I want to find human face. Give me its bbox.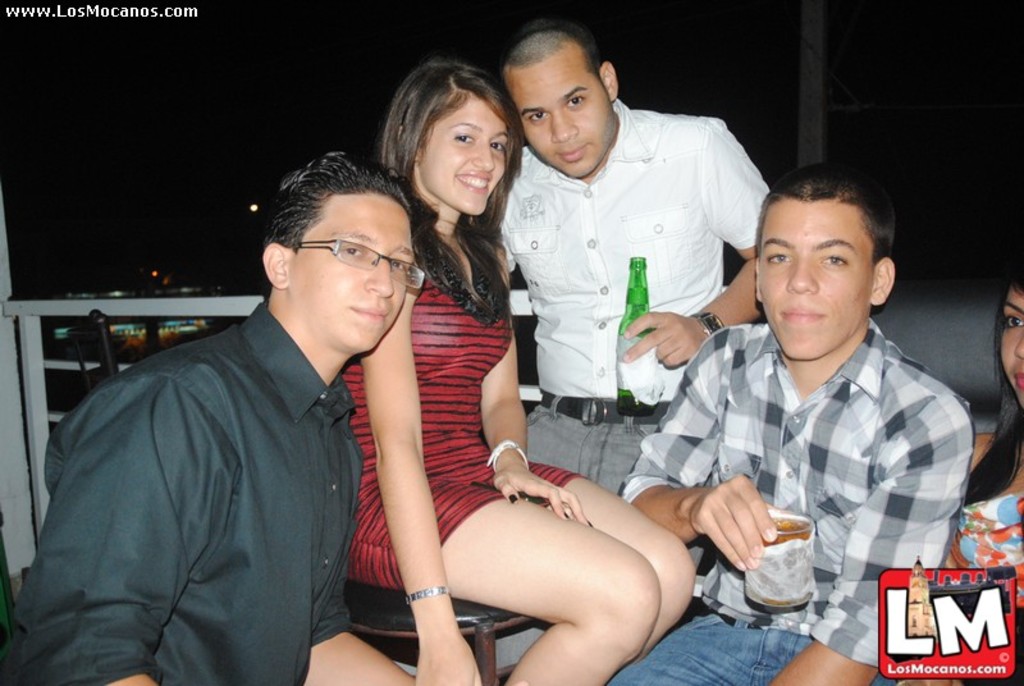
select_region(758, 196, 877, 360).
